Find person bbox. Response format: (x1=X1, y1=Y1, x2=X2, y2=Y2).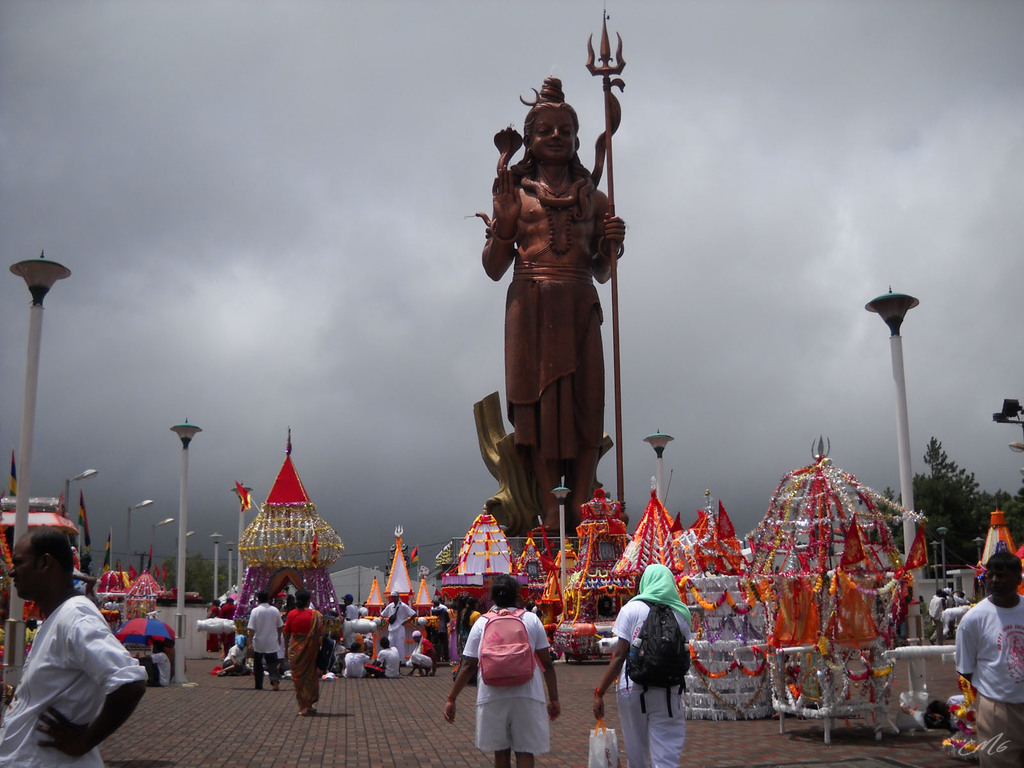
(x1=960, y1=547, x2=1023, y2=767).
